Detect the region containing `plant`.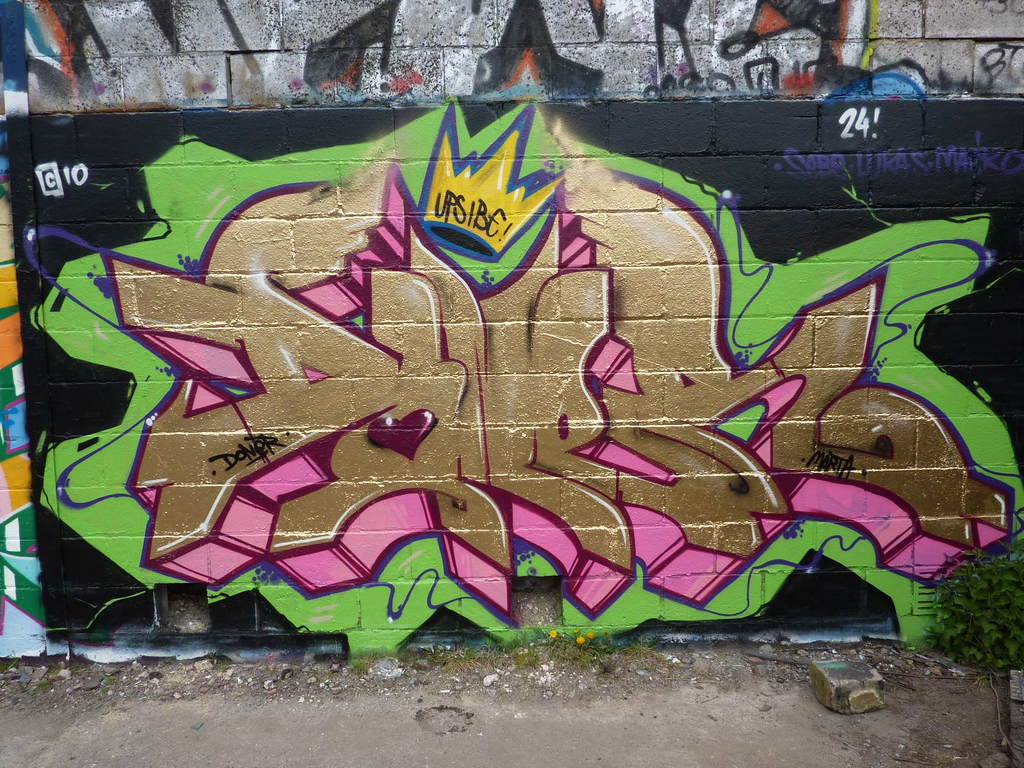
[93, 671, 118, 694].
